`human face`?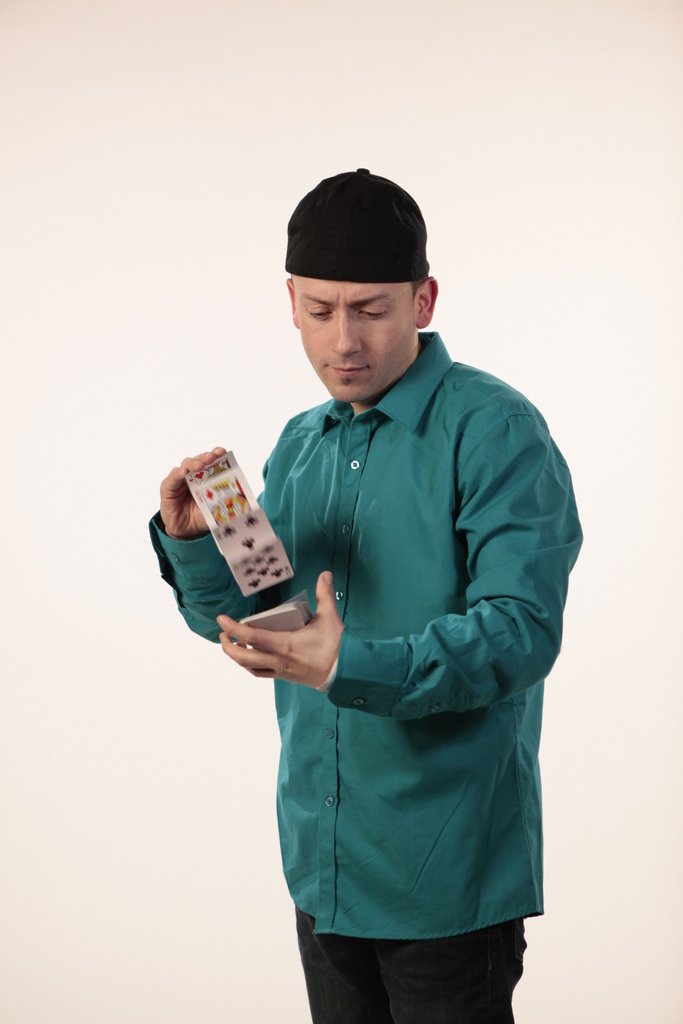
[left=292, top=273, right=406, bottom=401]
